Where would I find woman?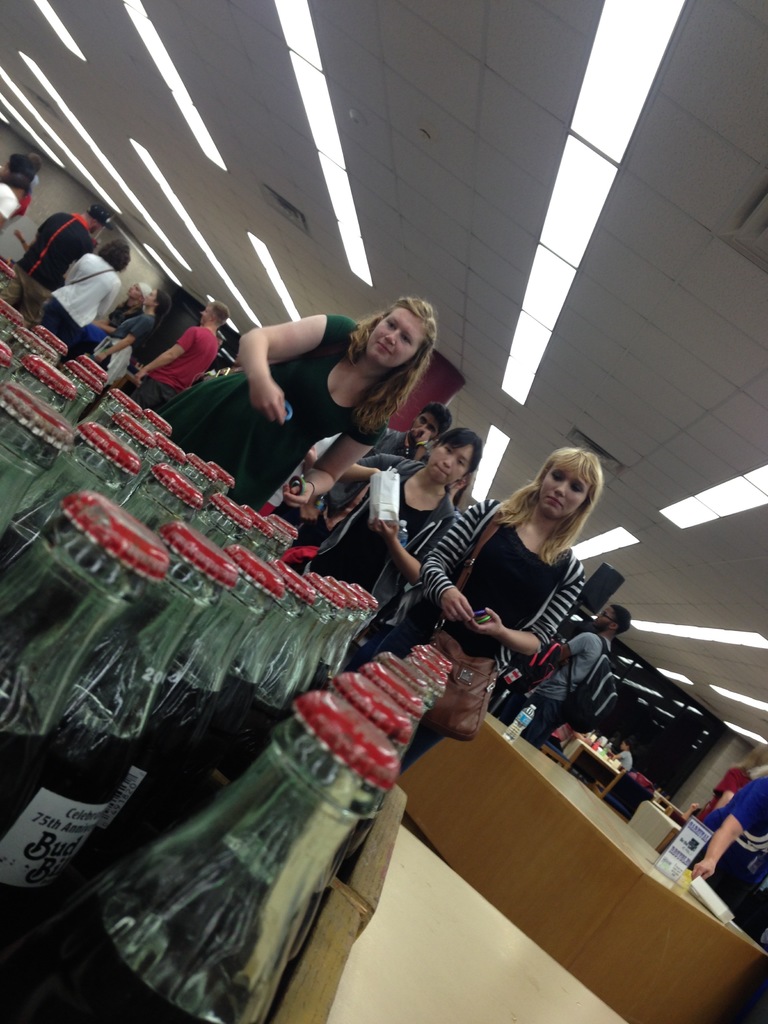
At detection(38, 235, 135, 340).
